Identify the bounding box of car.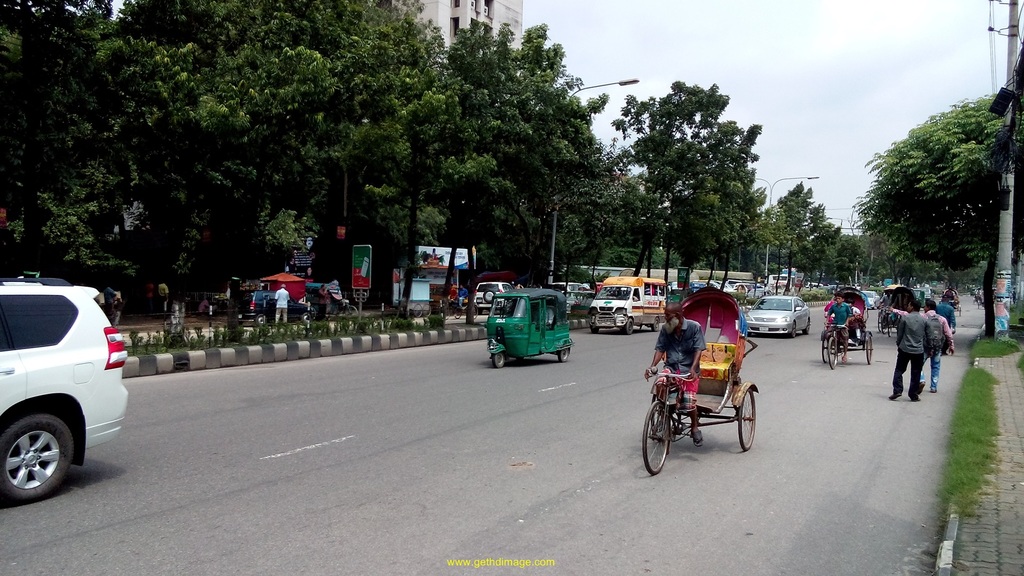
locate(471, 281, 512, 310).
